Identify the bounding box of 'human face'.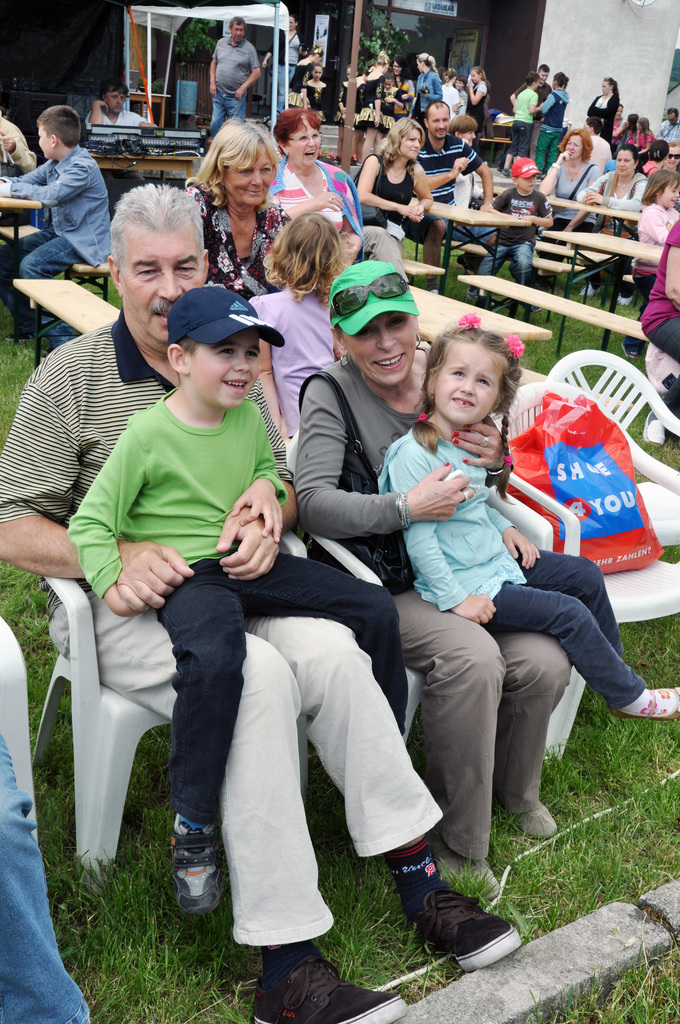
[287, 121, 322, 161].
